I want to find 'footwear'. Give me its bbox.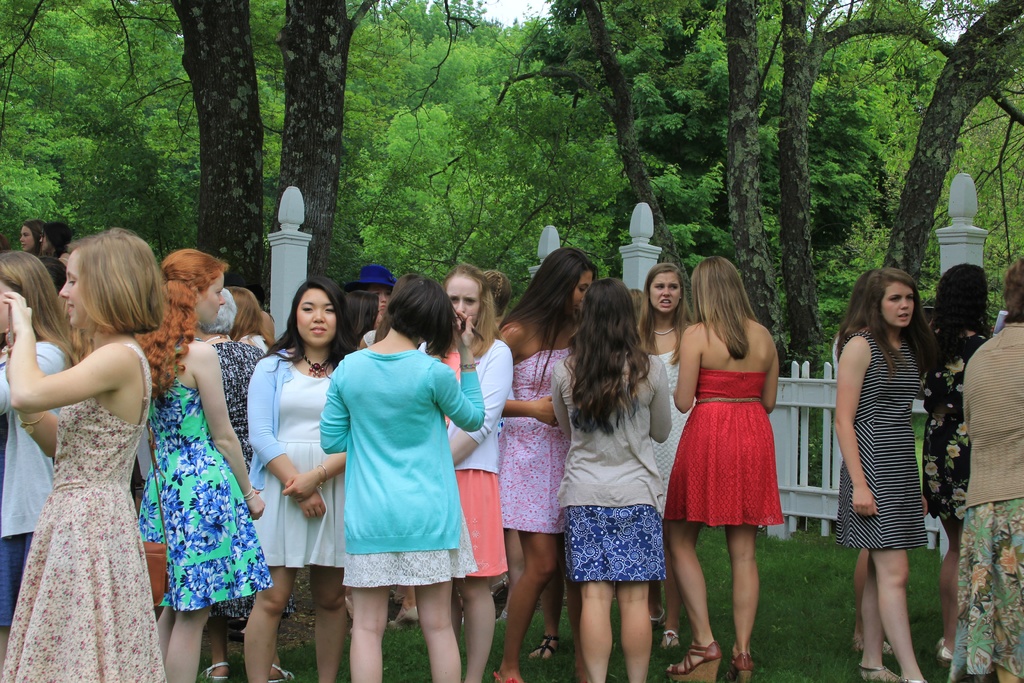
x1=863 y1=671 x2=906 y2=682.
